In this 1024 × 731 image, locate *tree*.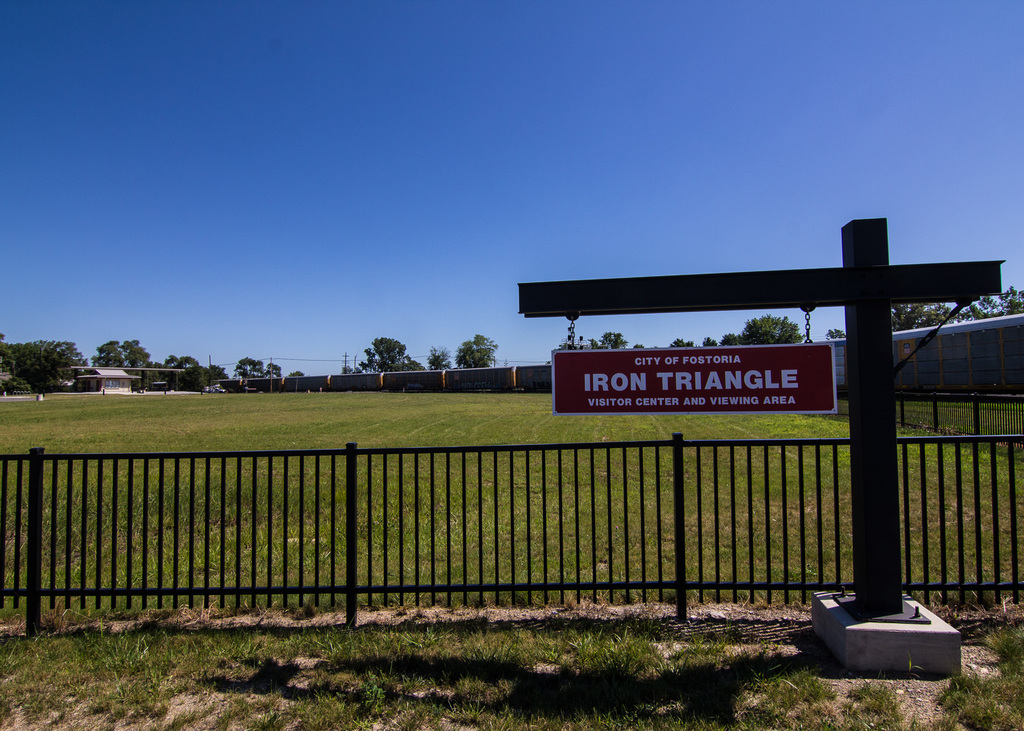
Bounding box: (x1=671, y1=337, x2=692, y2=347).
